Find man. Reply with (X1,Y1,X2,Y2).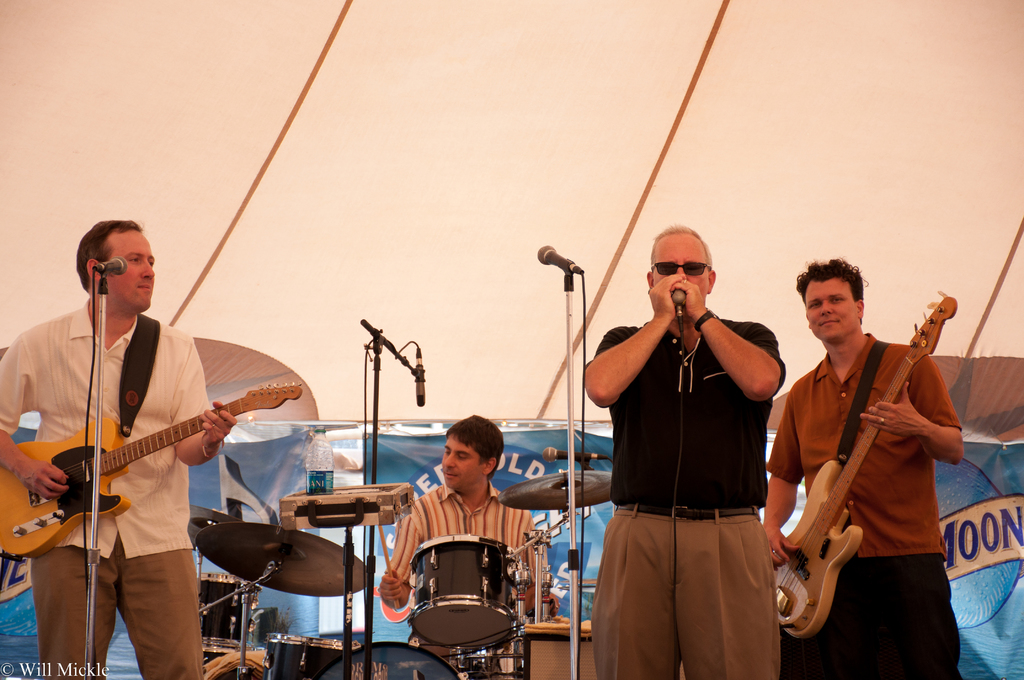
(0,219,242,679).
